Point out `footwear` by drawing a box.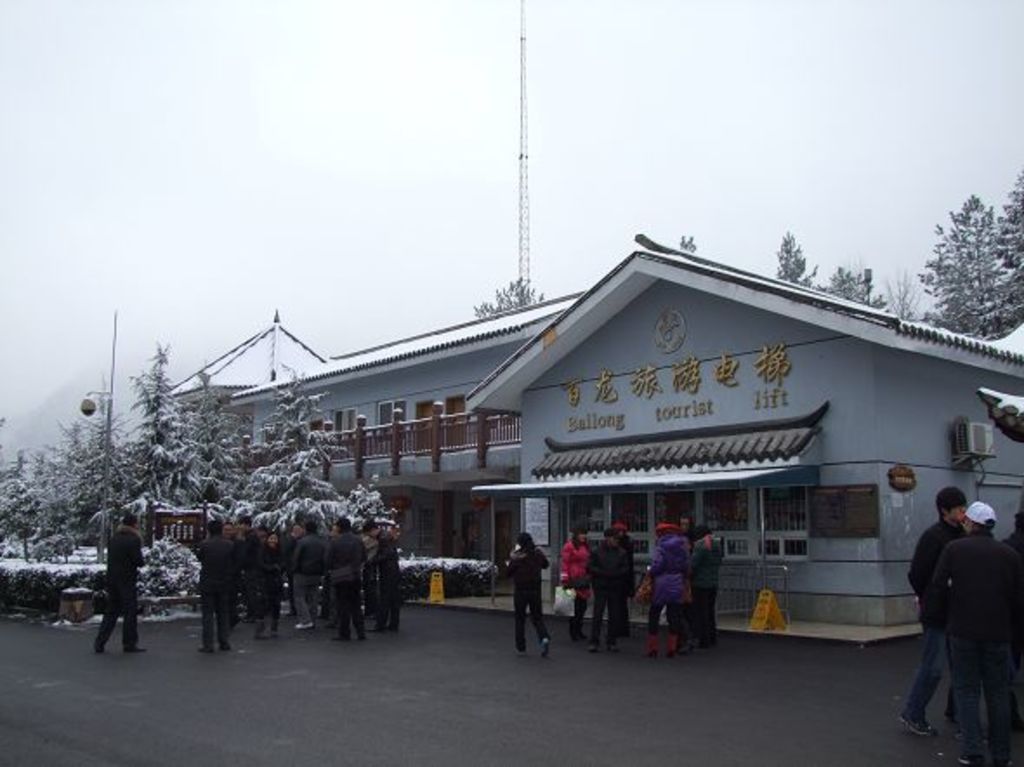
box(274, 632, 278, 637).
